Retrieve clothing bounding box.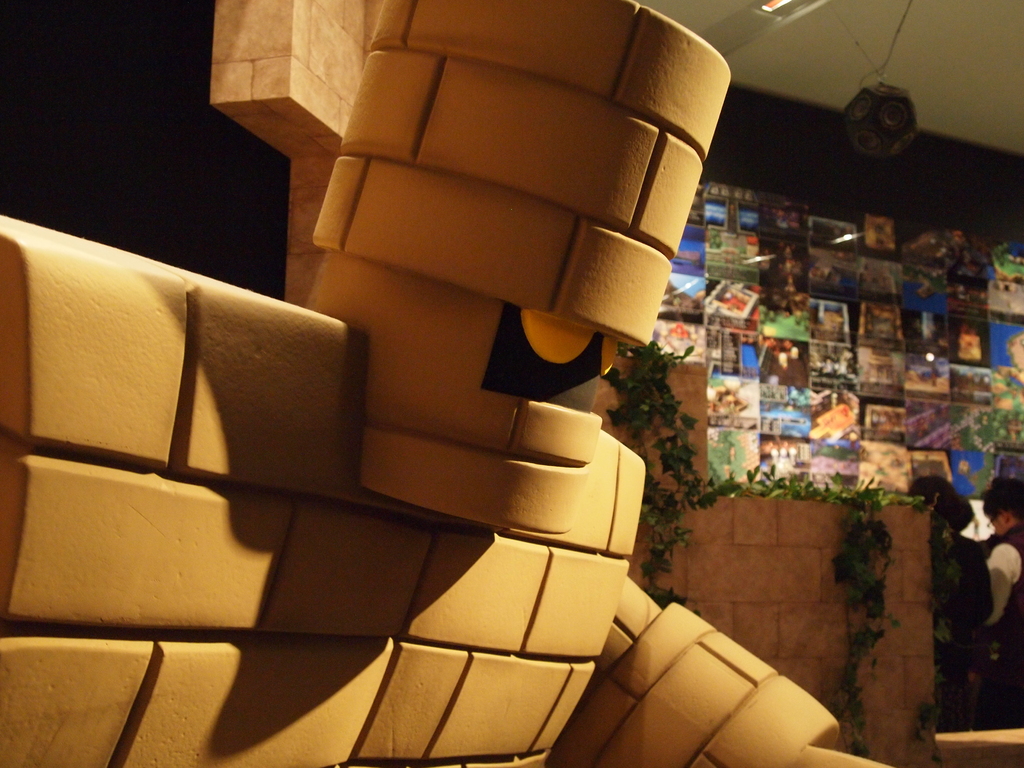
Bounding box: <box>948,536,996,710</box>.
